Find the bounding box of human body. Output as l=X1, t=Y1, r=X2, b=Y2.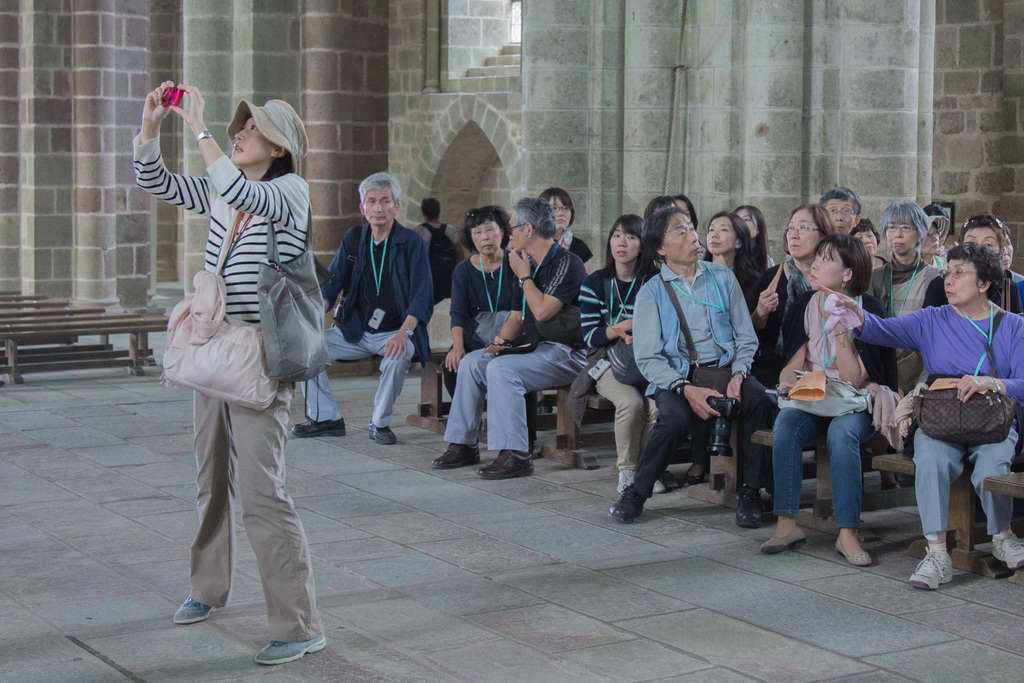
l=719, t=259, r=781, b=384.
